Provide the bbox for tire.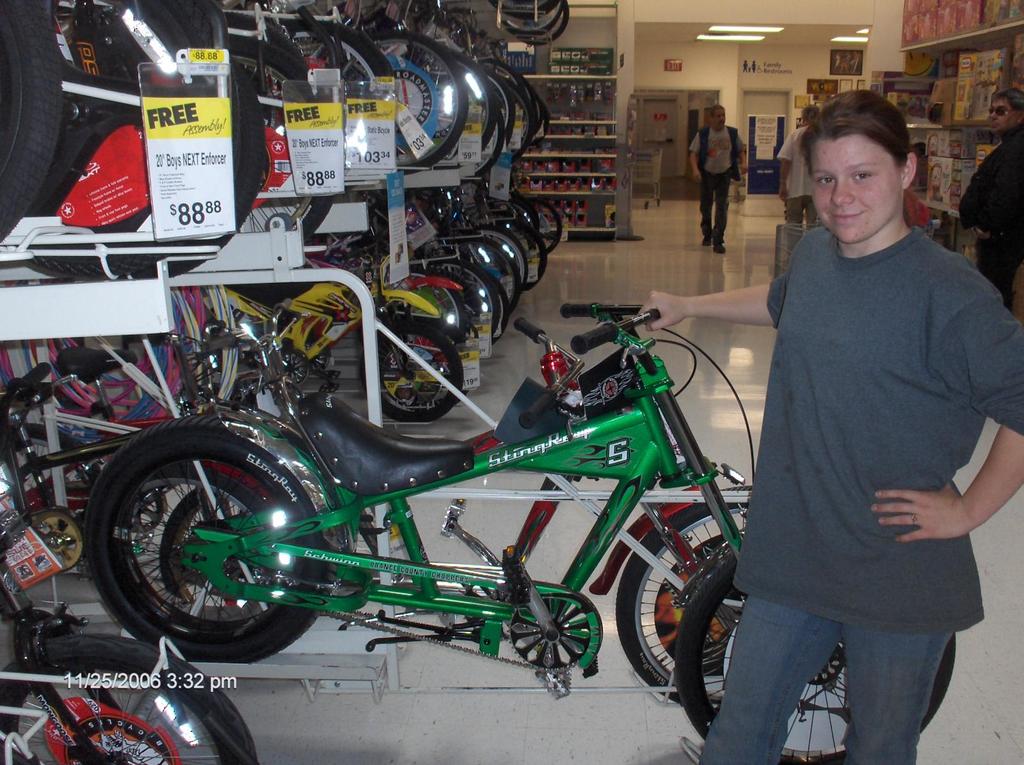
0:629:260:764.
